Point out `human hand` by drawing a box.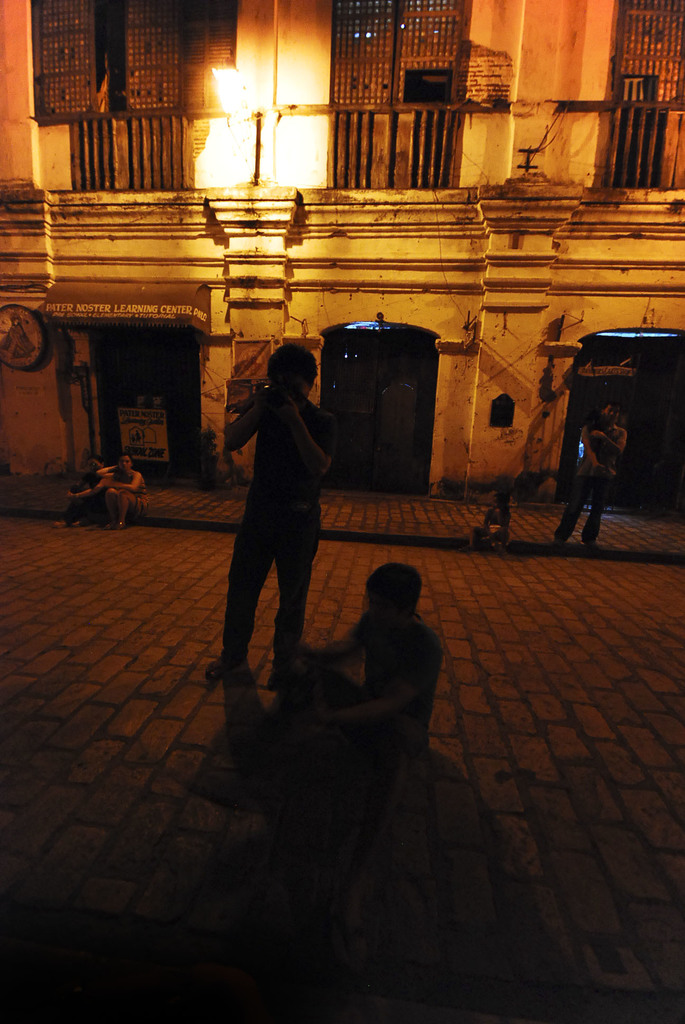
322/712/342/728.
